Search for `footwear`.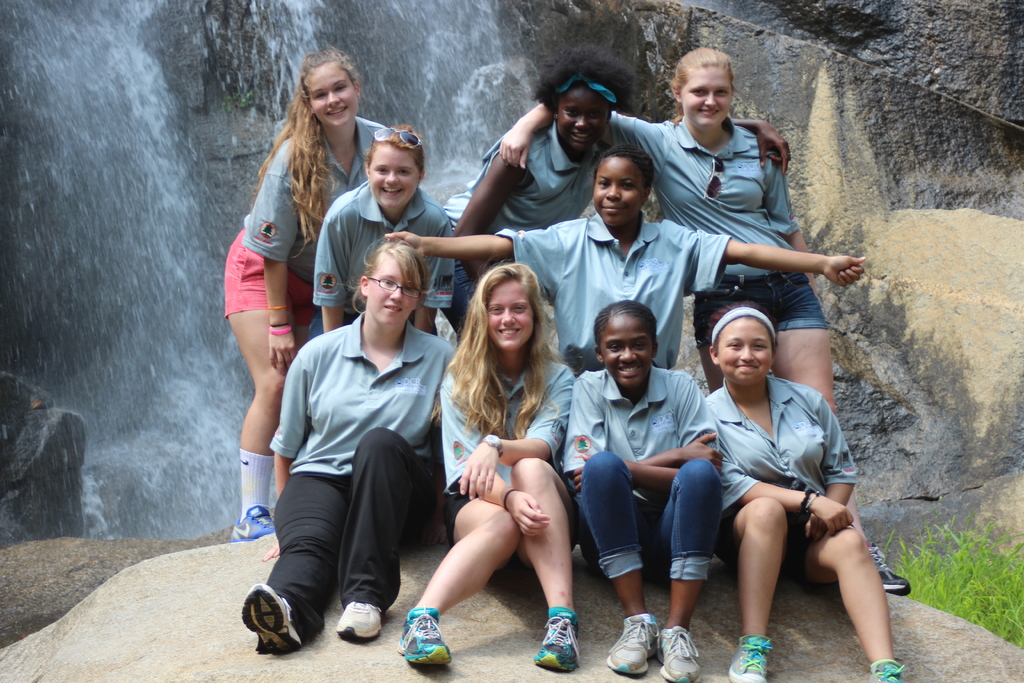
Found at rect(334, 602, 383, 643).
